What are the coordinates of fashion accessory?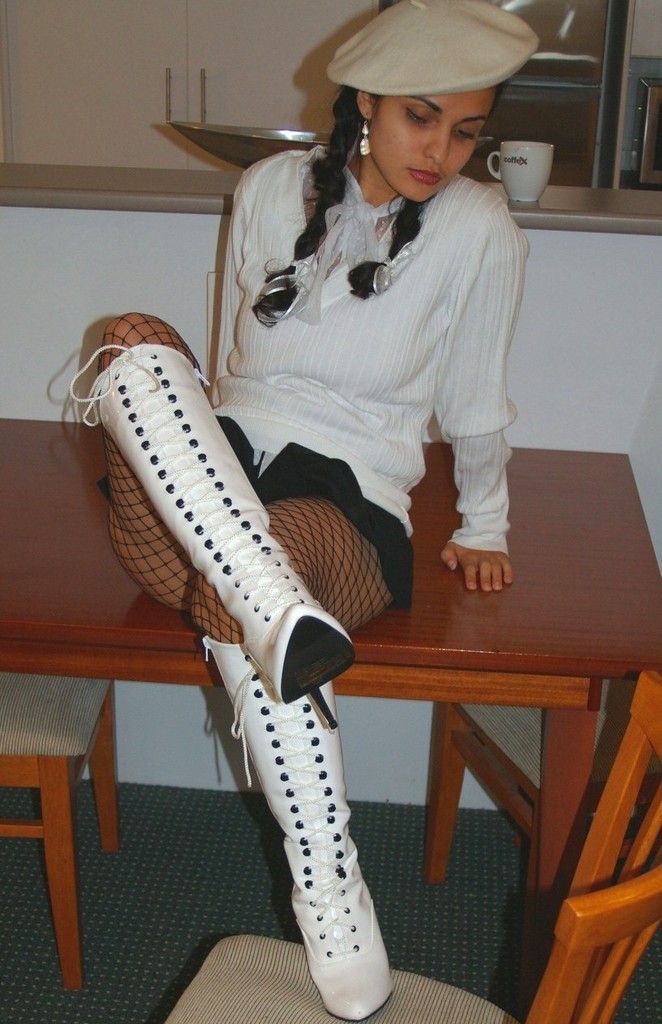
{"x1": 66, "y1": 341, "x2": 359, "y2": 734}.
